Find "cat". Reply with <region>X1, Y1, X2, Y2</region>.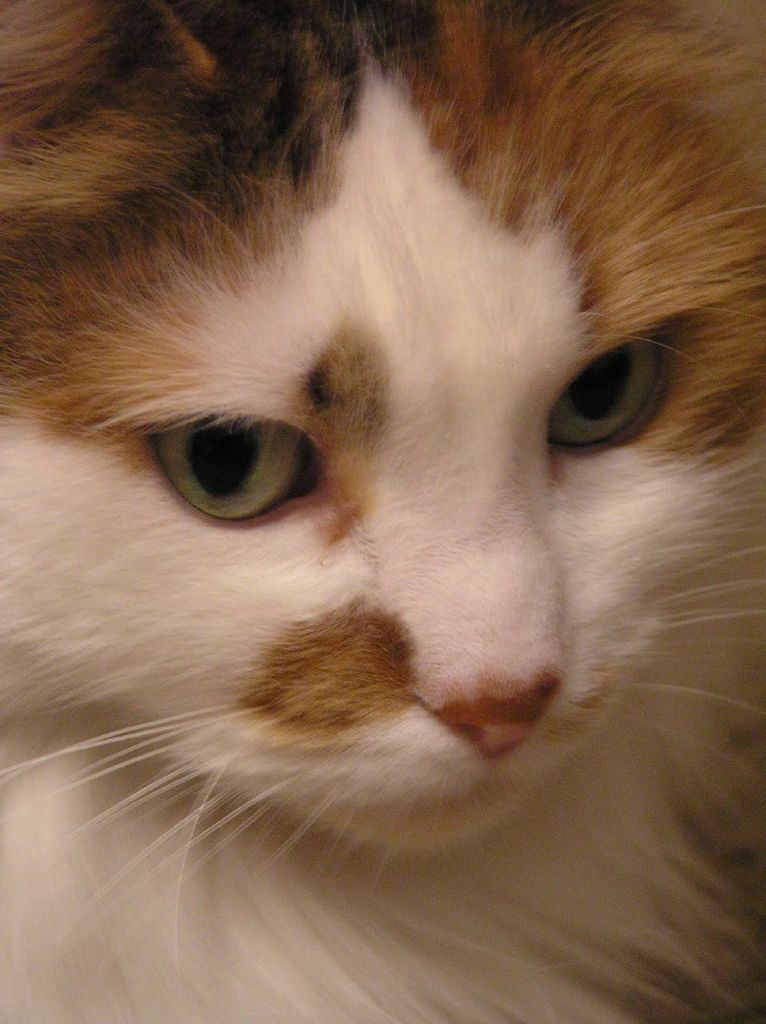
<region>0, 0, 765, 1023</region>.
